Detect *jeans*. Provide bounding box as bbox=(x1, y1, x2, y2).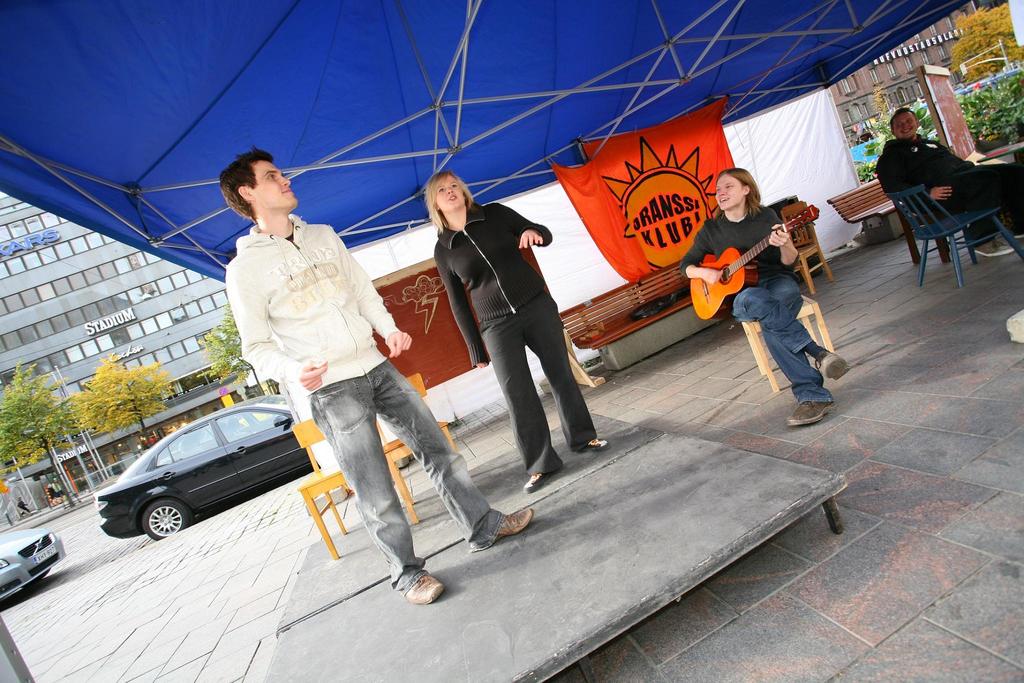
bbox=(737, 288, 833, 404).
